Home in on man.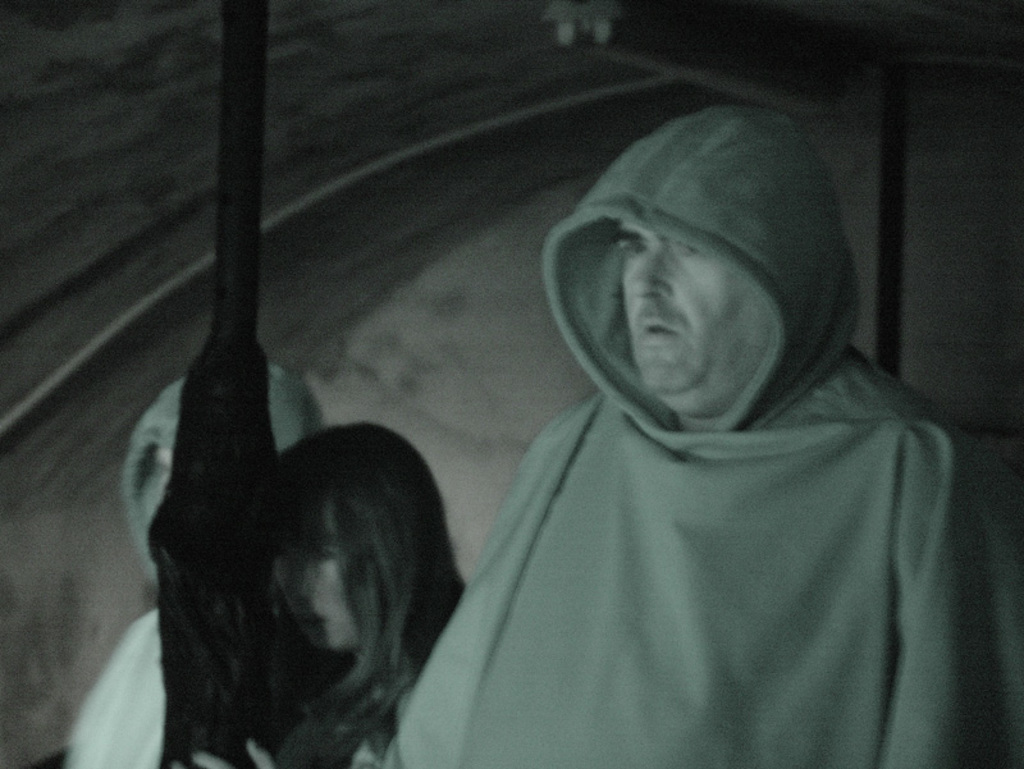
Homed in at 64, 363, 1023, 768.
